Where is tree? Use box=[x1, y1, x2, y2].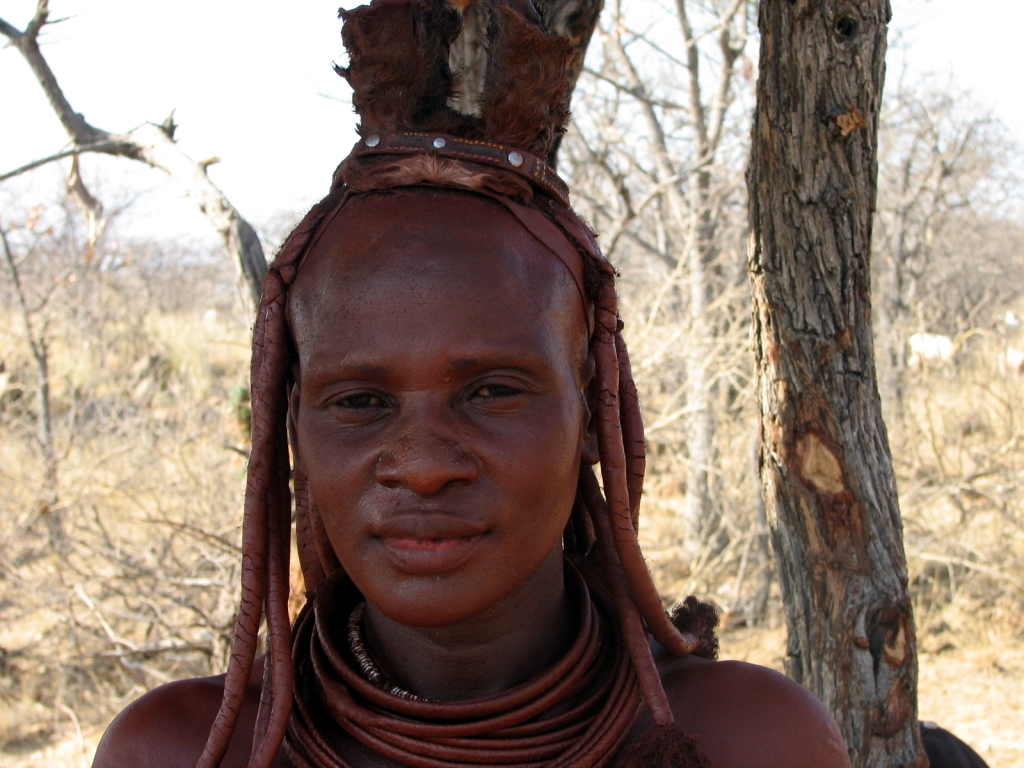
box=[0, 0, 1023, 767].
